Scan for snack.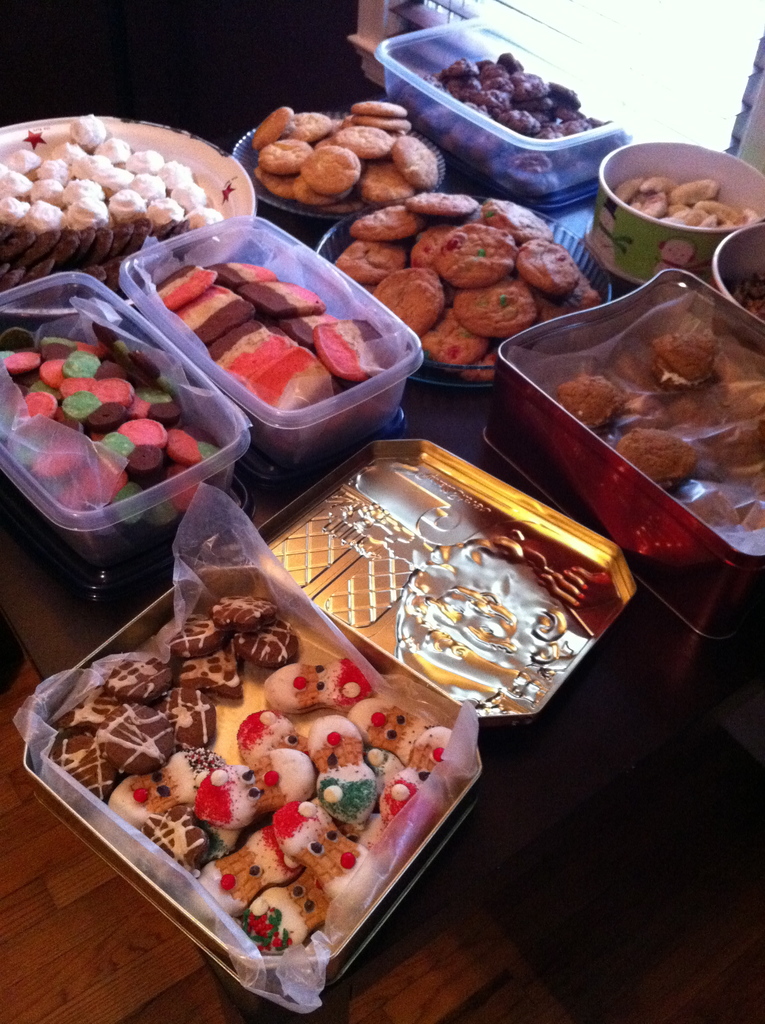
Scan result: locate(245, 102, 433, 201).
